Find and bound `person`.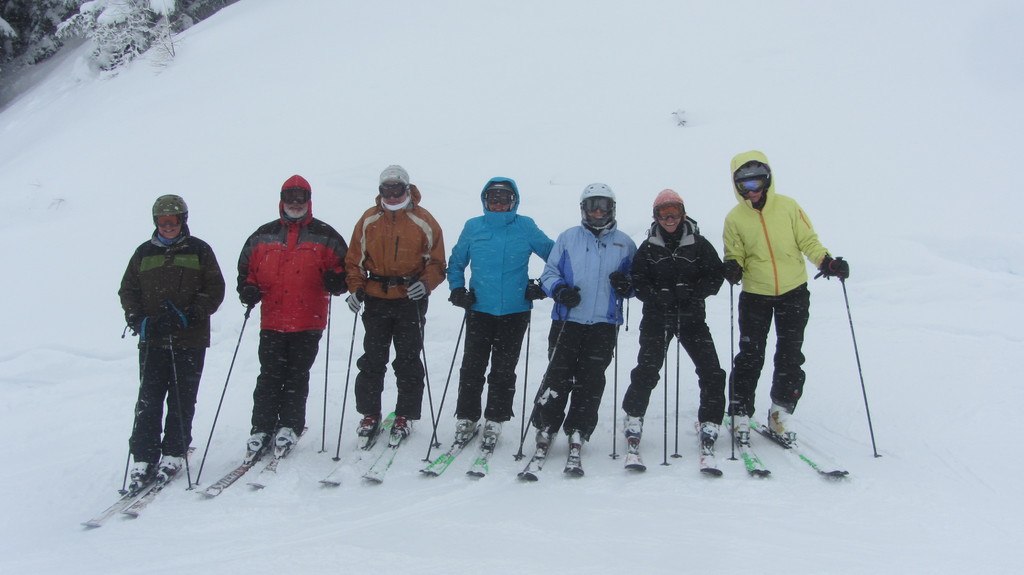
Bound: 346/168/448/434.
